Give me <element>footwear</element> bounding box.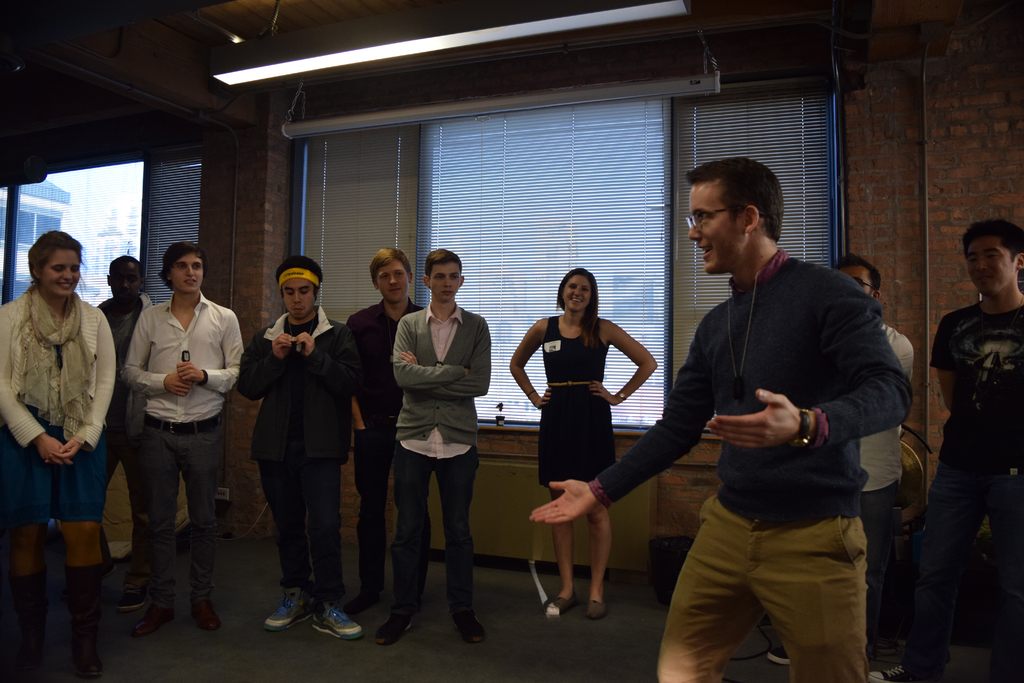
box(543, 594, 579, 618).
